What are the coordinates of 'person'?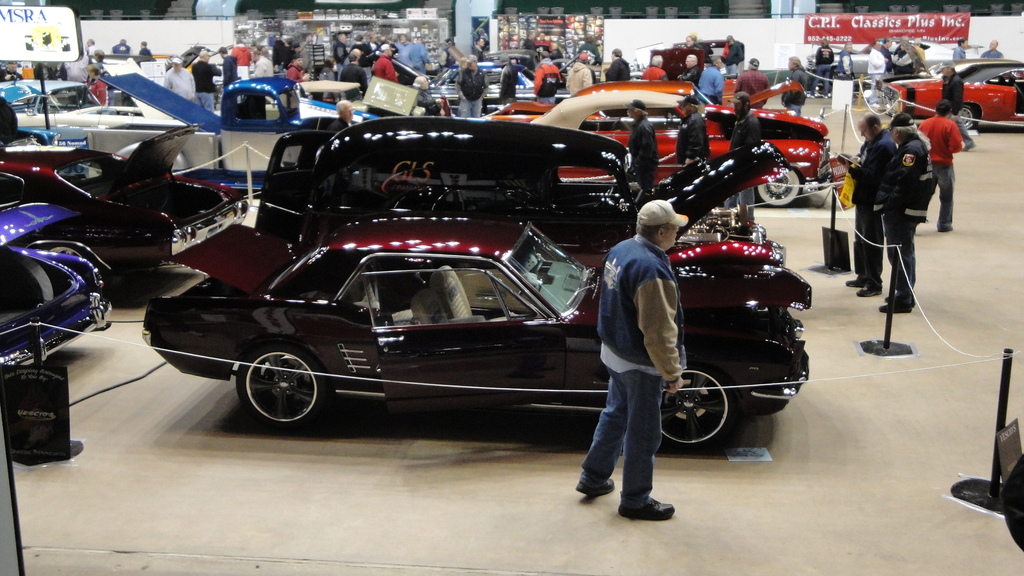
[x1=618, y1=99, x2=662, y2=203].
